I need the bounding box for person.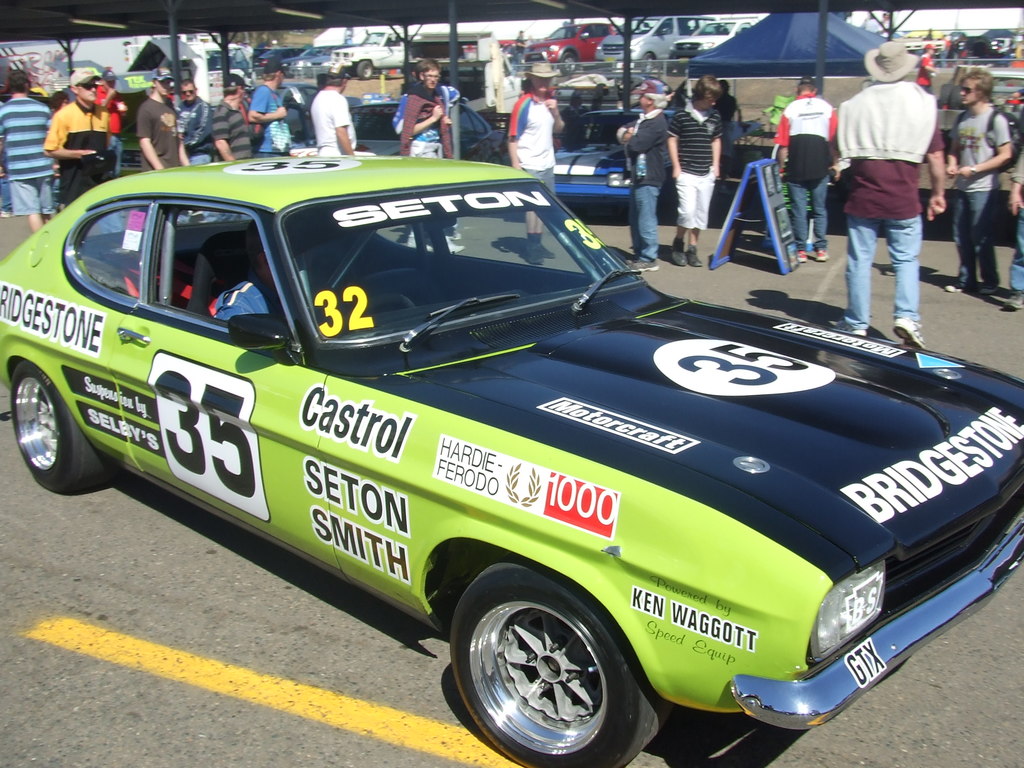
Here it is: detection(136, 67, 189, 173).
